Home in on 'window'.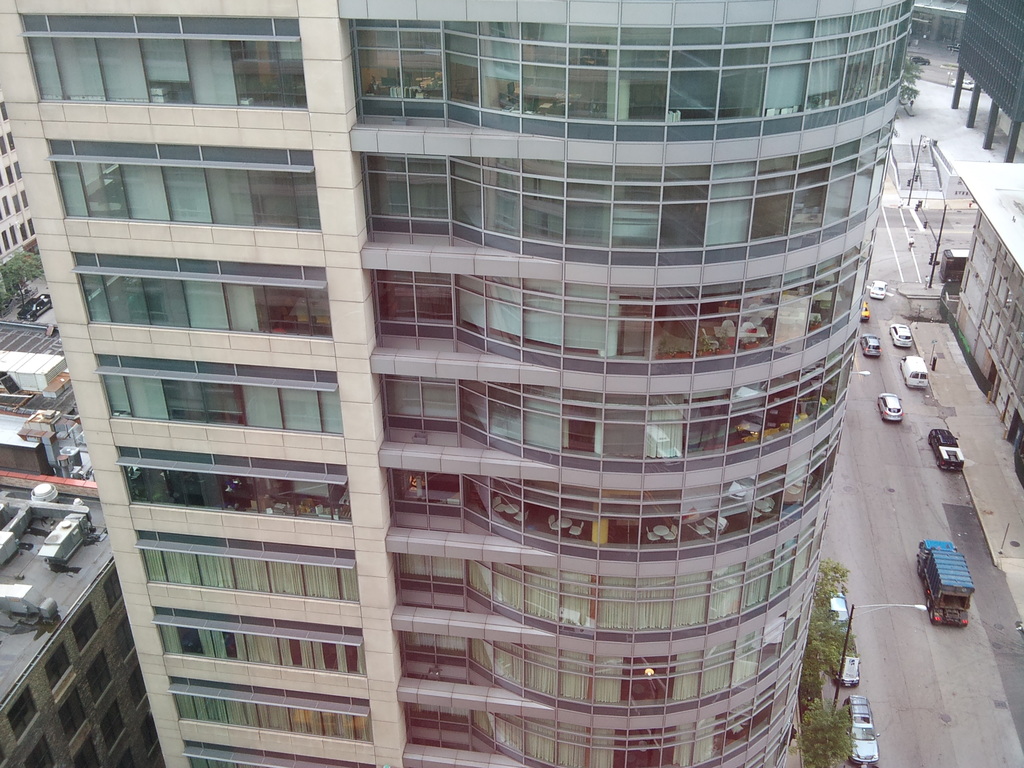
Homed in at detection(127, 664, 147, 708).
